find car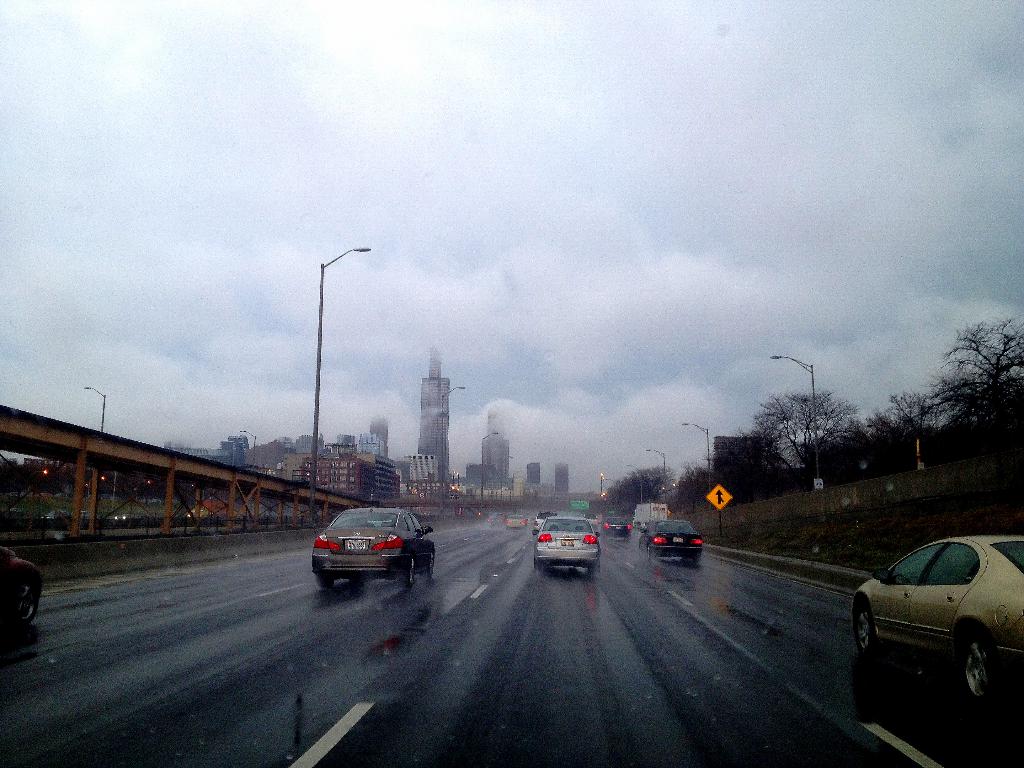
pyautogui.locateOnScreen(0, 540, 44, 624)
